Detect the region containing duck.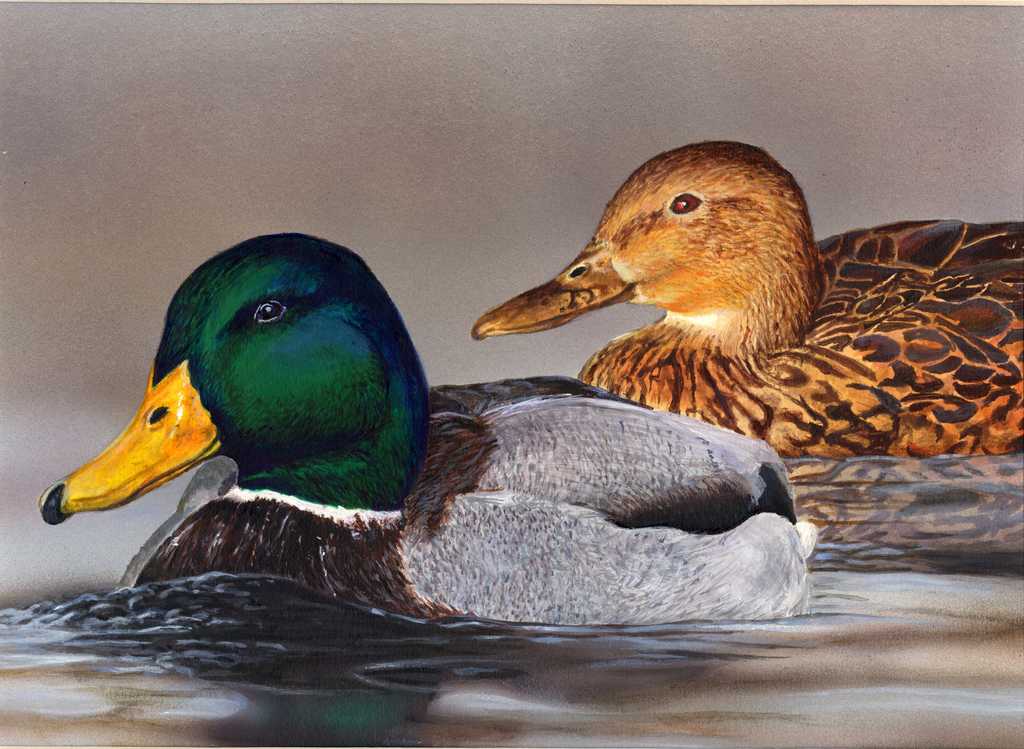
{"left": 61, "top": 234, "right": 831, "bottom": 629}.
